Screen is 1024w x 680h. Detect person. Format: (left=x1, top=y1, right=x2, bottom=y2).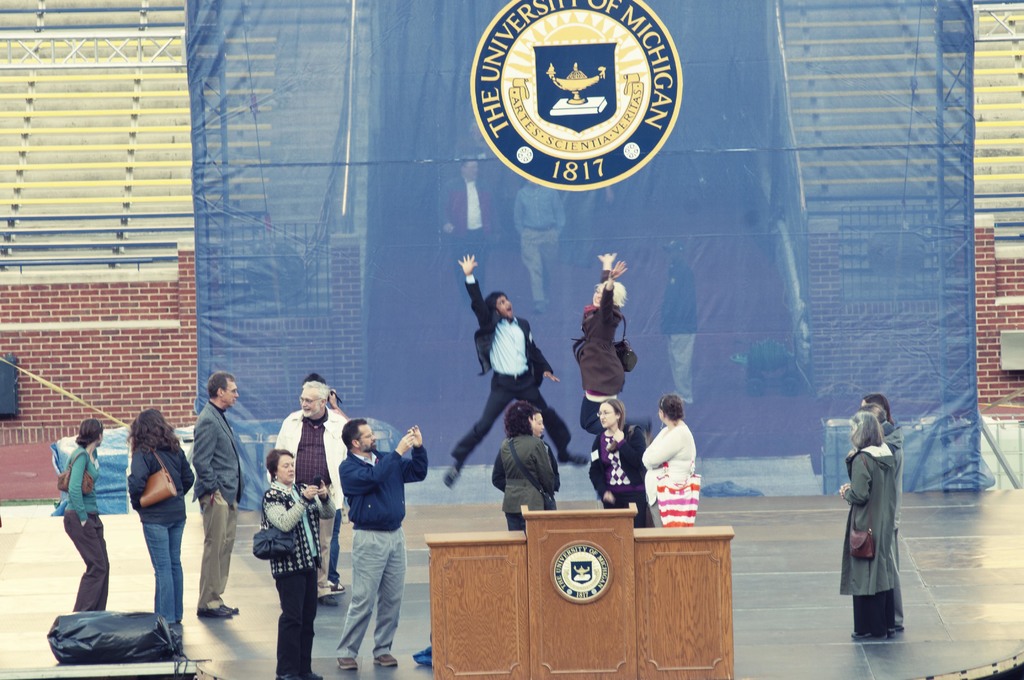
(left=641, top=396, right=696, bottom=526).
